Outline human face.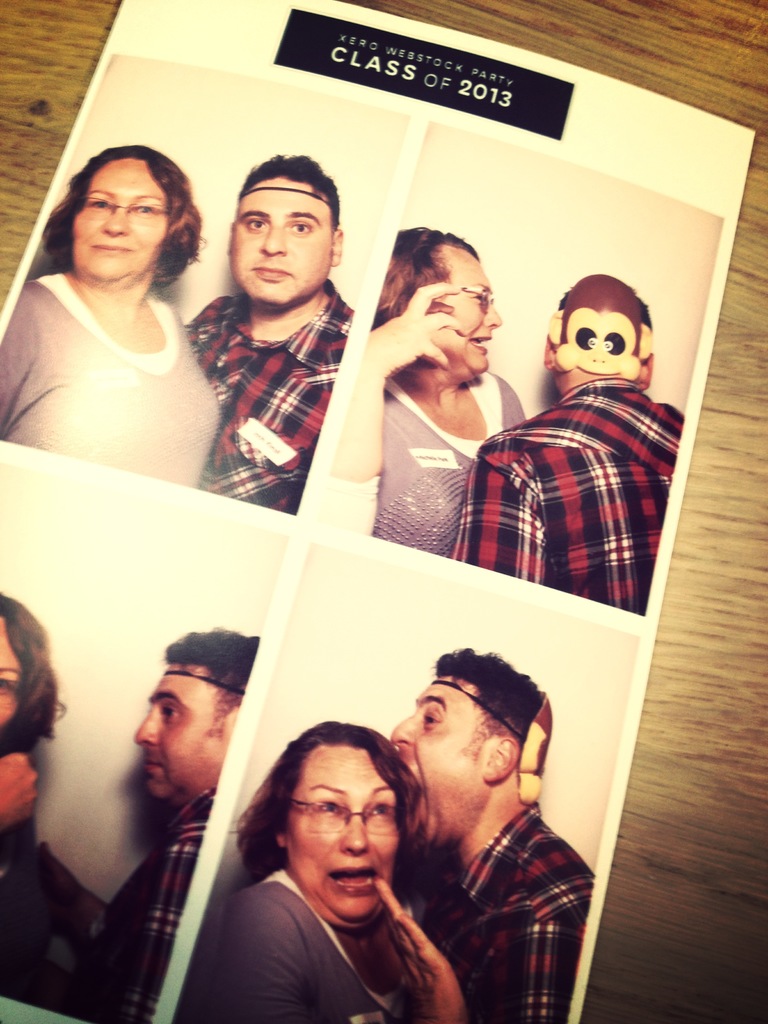
Outline: {"left": 72, "top": 154, "right": 164, "bottom": 278}.
